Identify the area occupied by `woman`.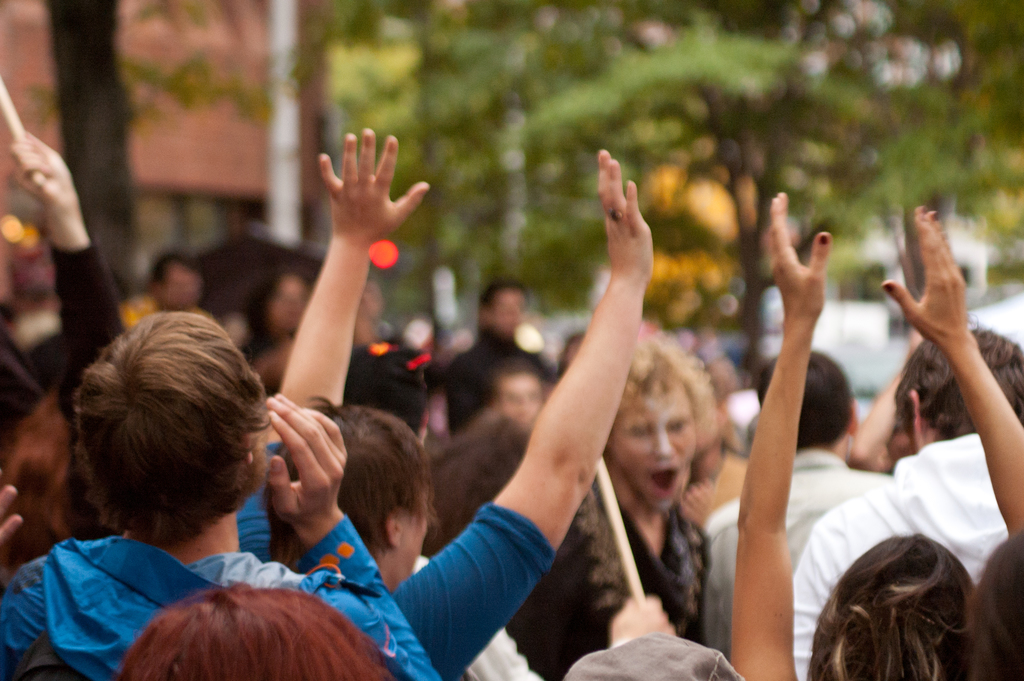
Area: x1=517 y1=329 x2=721 y2=680.
